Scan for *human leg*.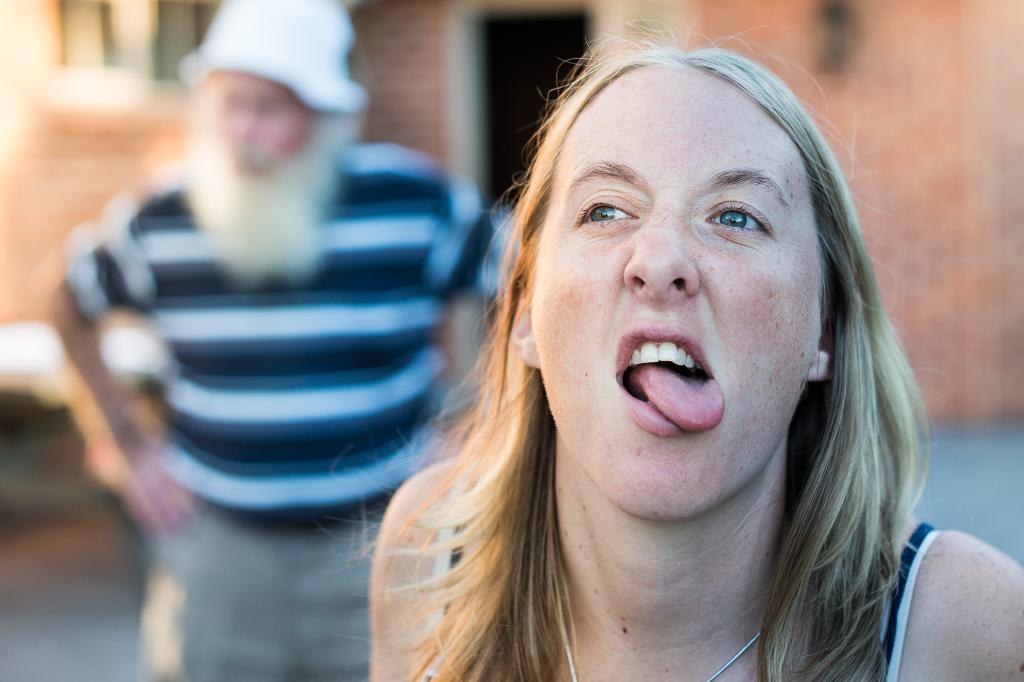
Scan result: pyautogui.locateOnScreen(140, 518, 306, 681).
